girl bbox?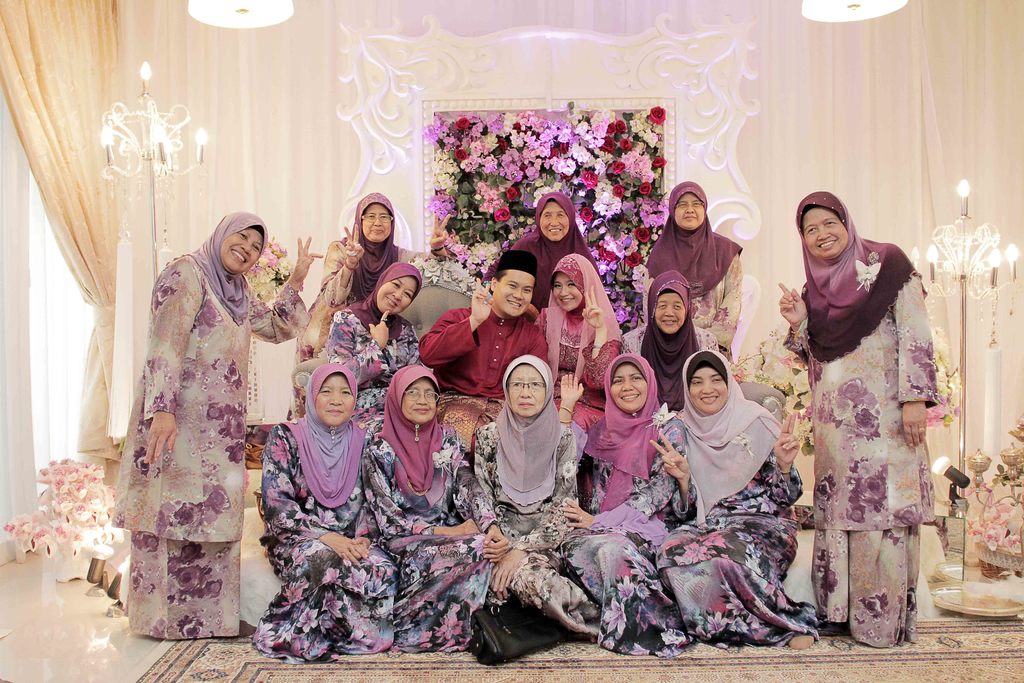
detection(540, 256, 621, 395)
